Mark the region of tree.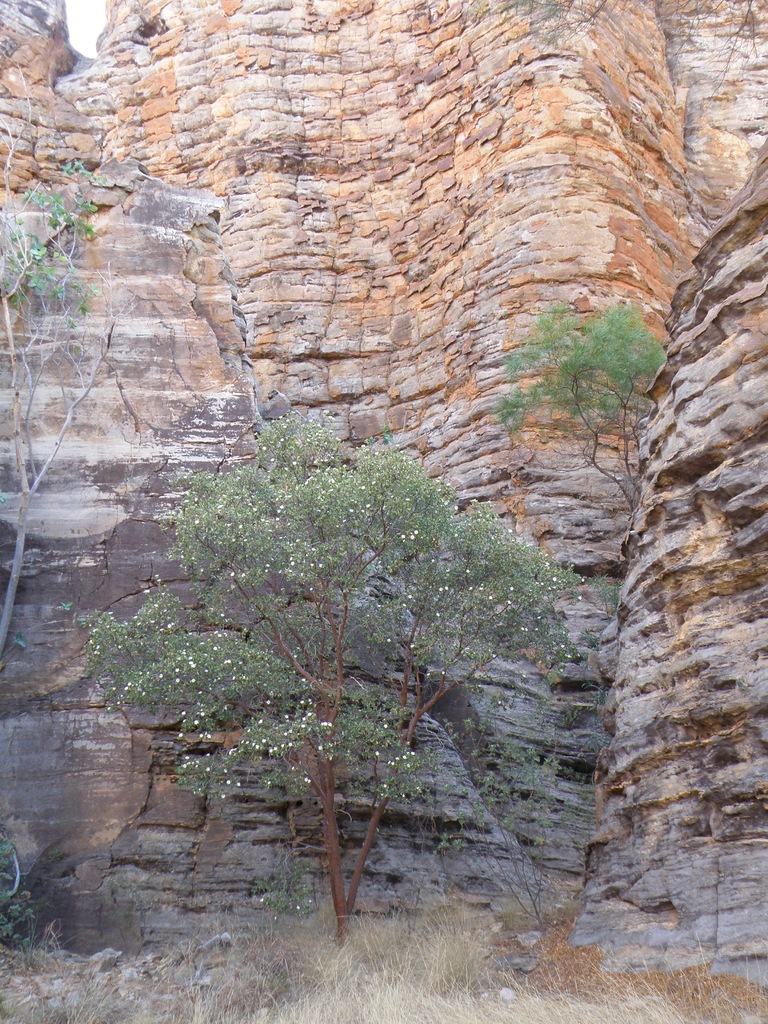
Region: {"left": 489, "top": 293, "right": 671, "bottom": 512}.
